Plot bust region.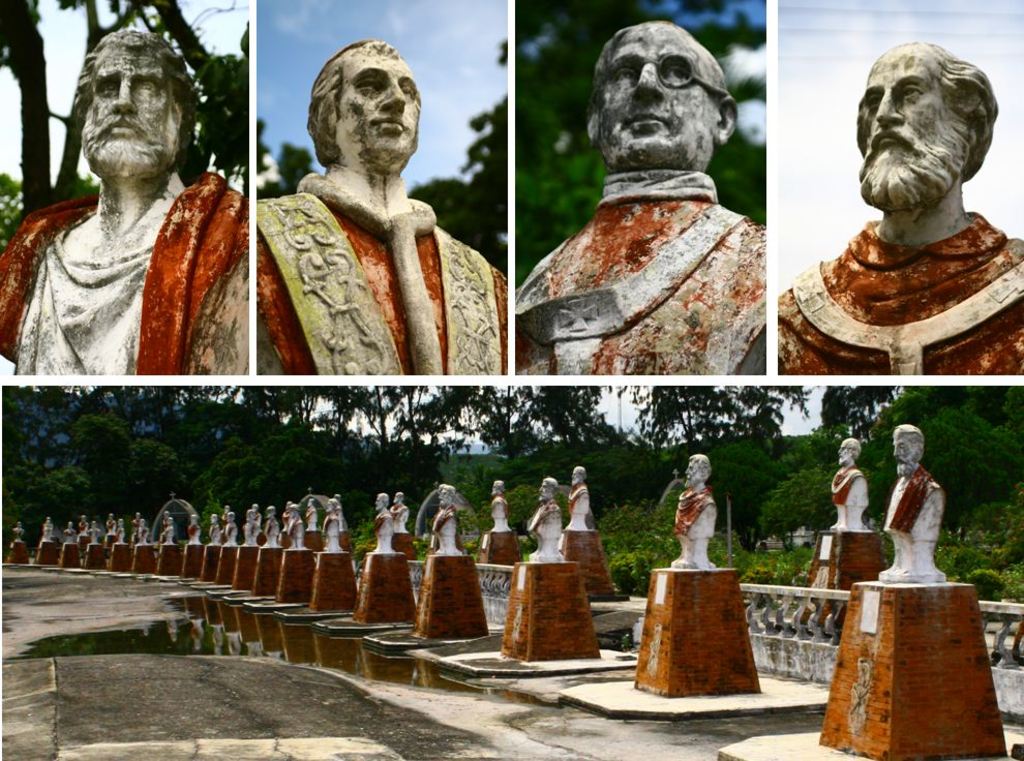
Plotted at 774:39:1023:375.
